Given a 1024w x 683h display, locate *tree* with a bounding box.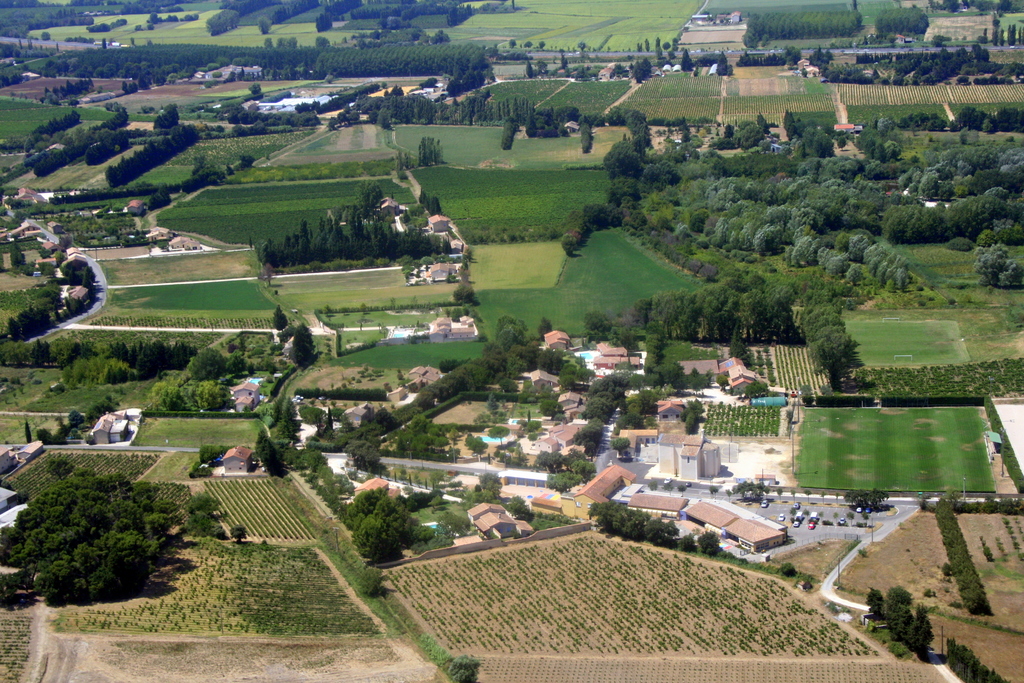
Located: Rect(650, 482, 659, 492).
